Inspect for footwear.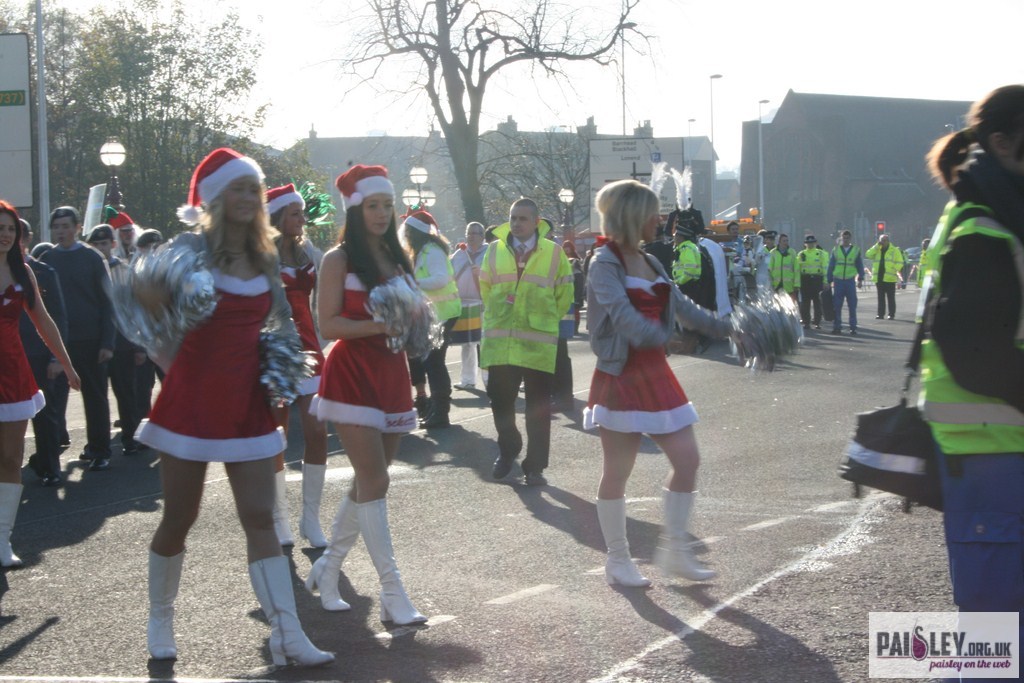
Inspection: [left=113, top=419, right=119, bottom=427].
